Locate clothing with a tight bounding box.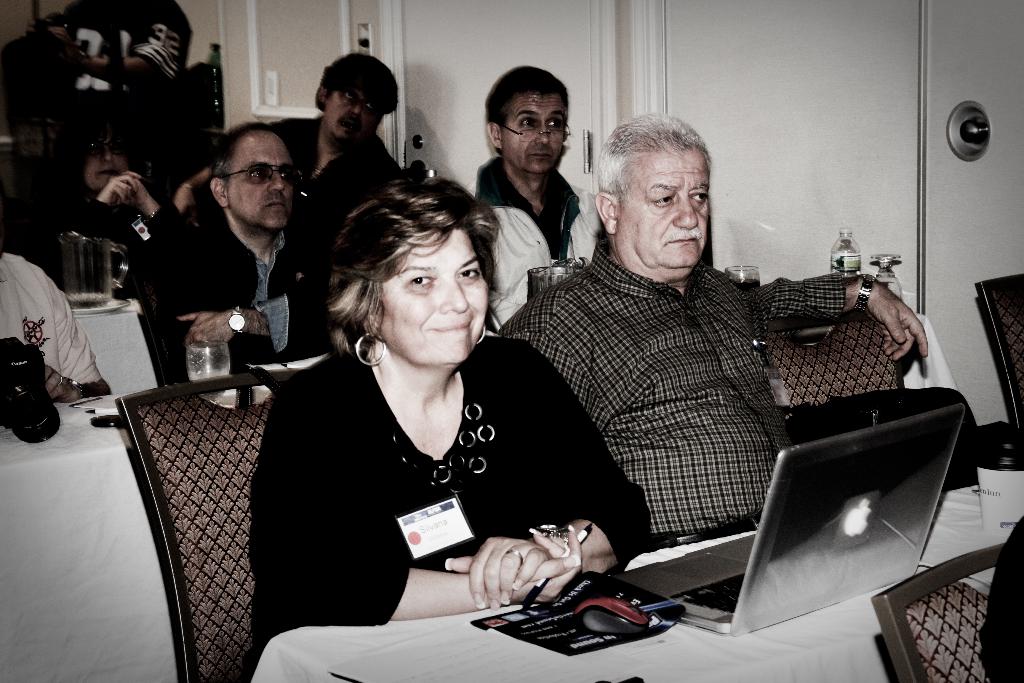
267, 115, 396, 227.
